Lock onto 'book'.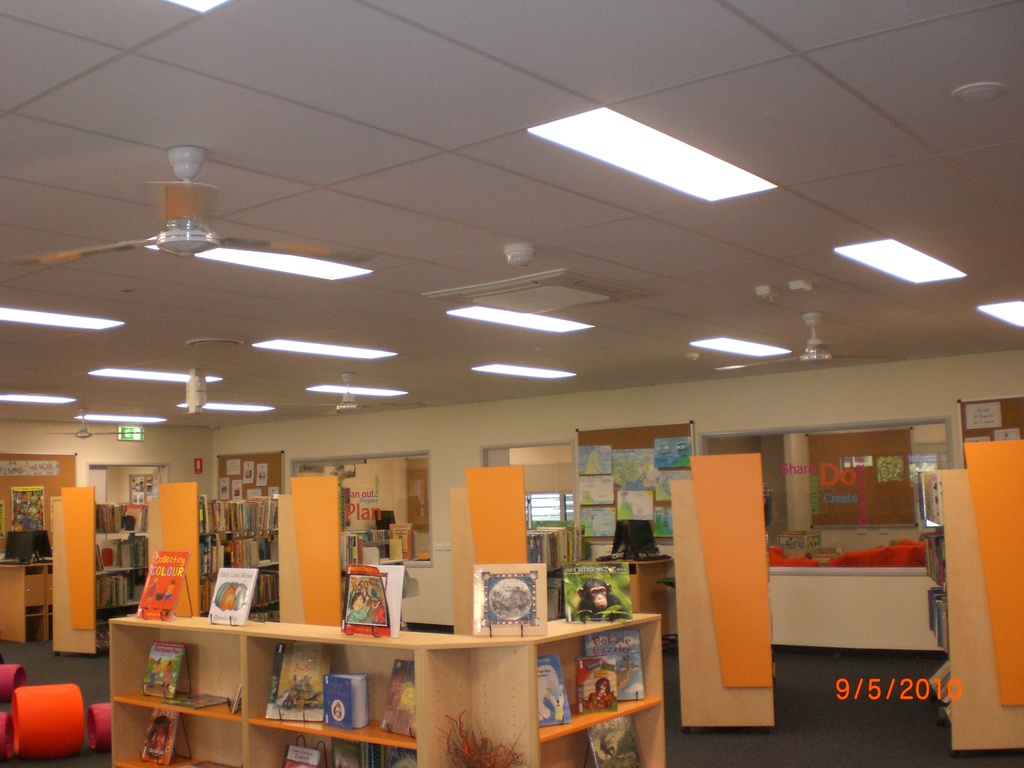
Locked: pyautogui.locateOnScreen(138, 641, 186, 699).
